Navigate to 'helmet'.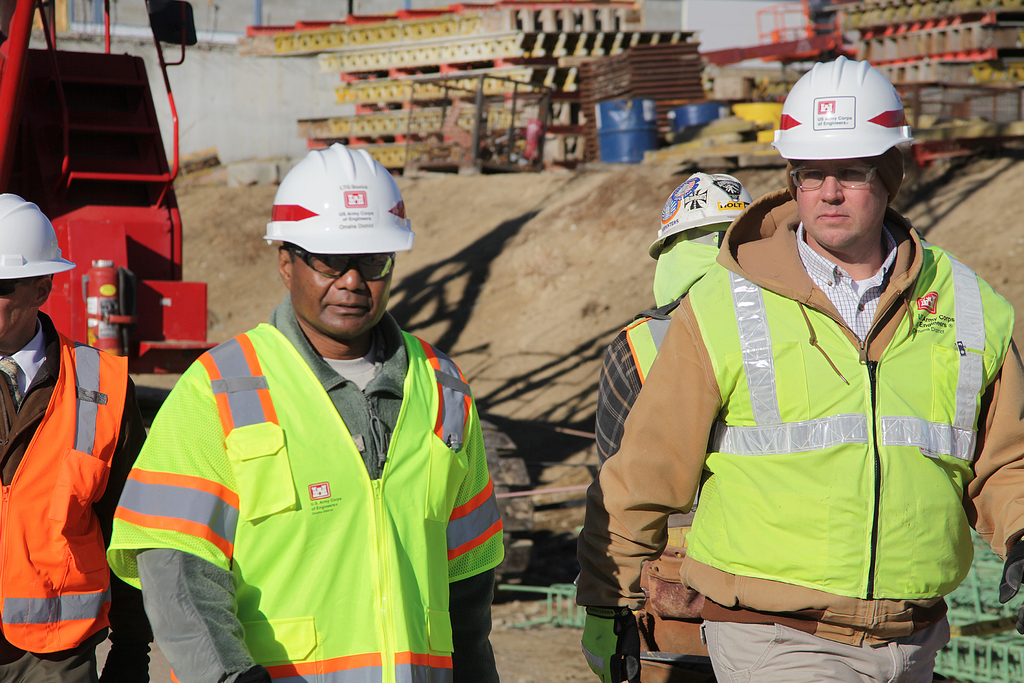
Navigation target: 261, 144, 412, 245.
